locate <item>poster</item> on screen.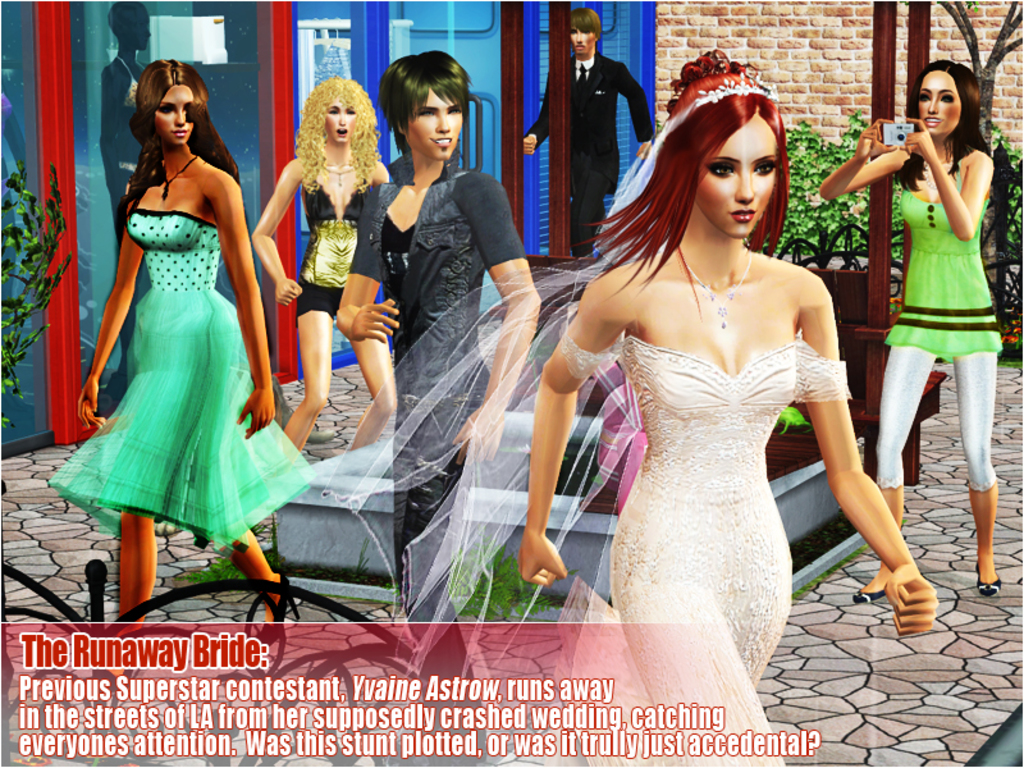
On screen at 0, 0, 1023, 767.
